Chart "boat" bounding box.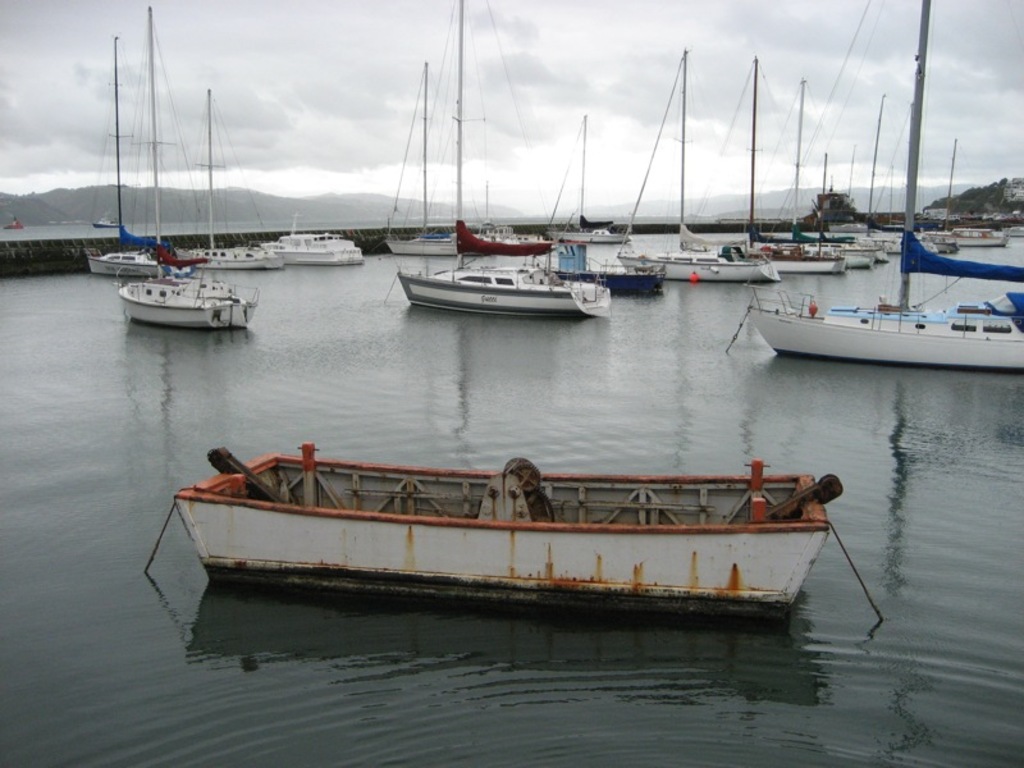
Charted: pyautogui.locateOnScreen(93, 187, 129, 230).
